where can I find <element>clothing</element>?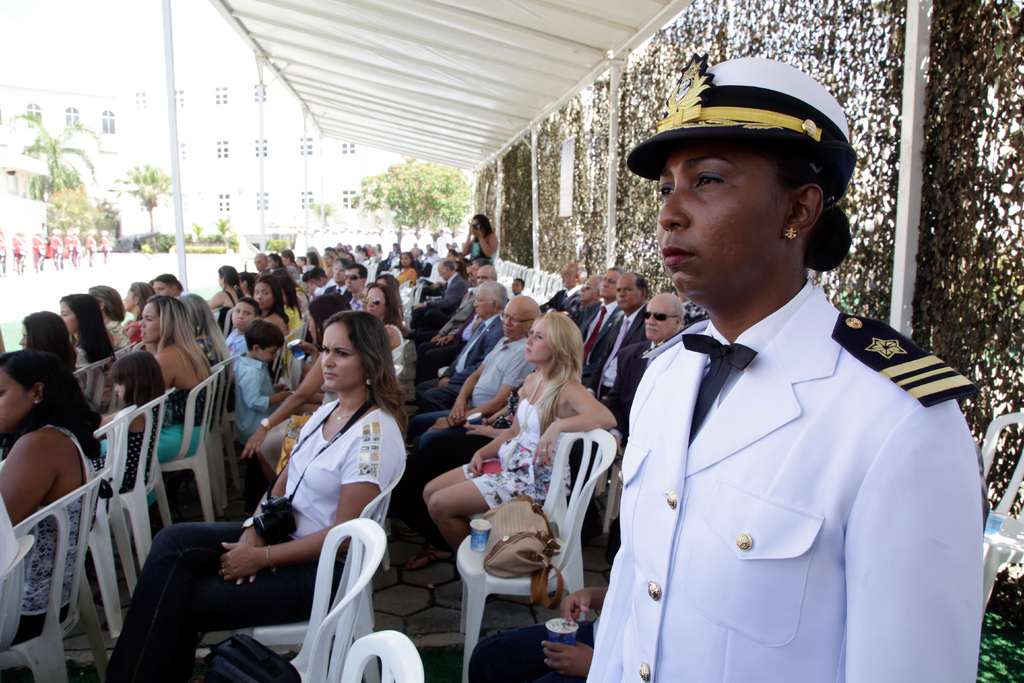
You can find it at bbox(572, 290, 620, 370).
